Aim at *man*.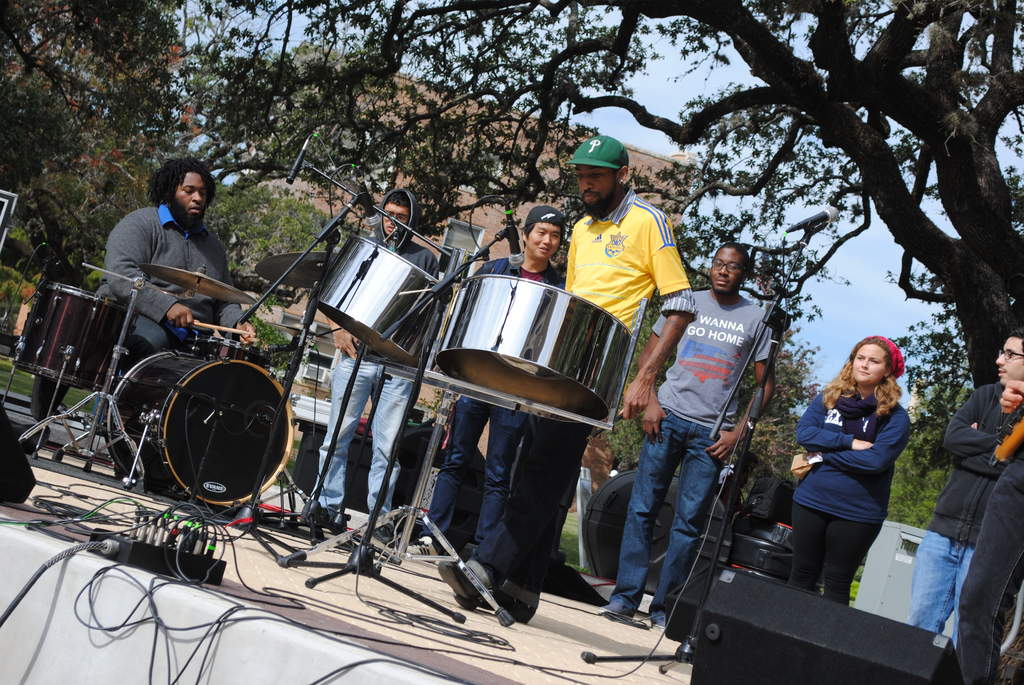
Aimed at detection(589, 241, 776, 633).
